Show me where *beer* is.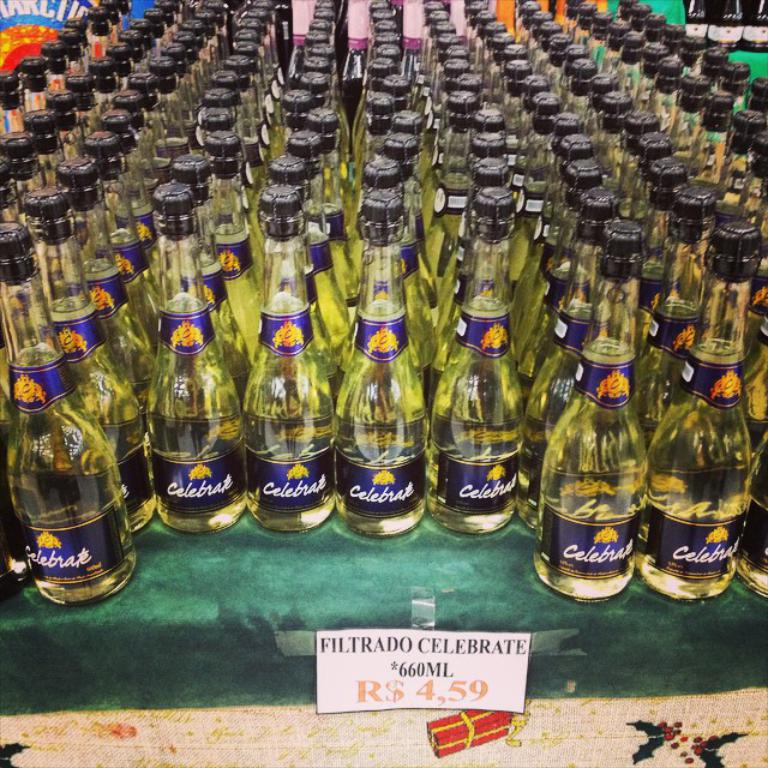
*beer* is at bbox(659, 178, 700, 428).
